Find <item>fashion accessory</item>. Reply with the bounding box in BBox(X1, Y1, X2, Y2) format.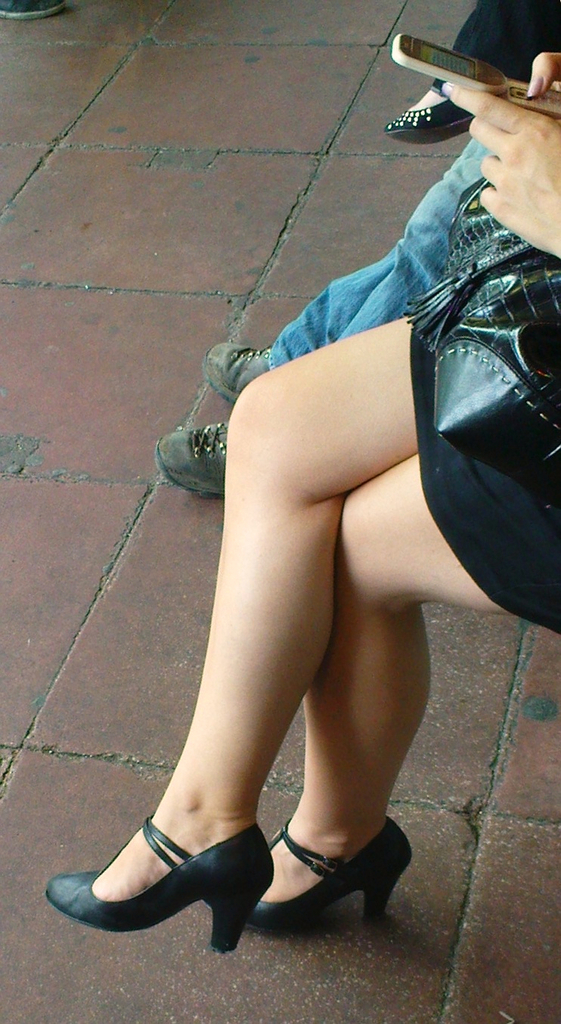
BBox(401, 169, 560, 526).
